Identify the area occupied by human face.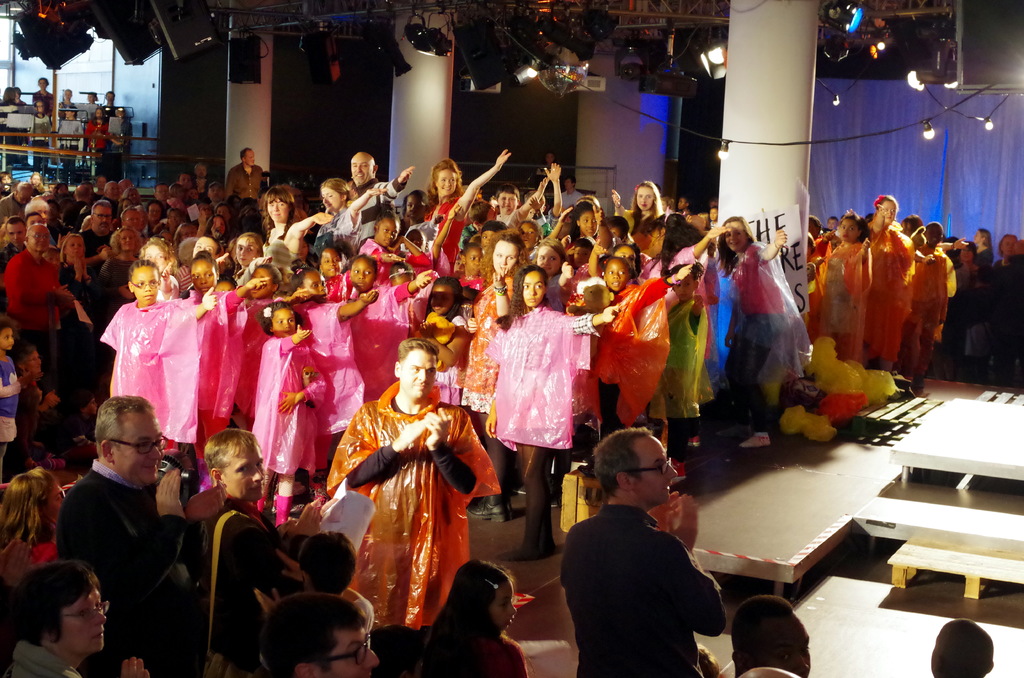
Area: (38, 77, 49, 92).
